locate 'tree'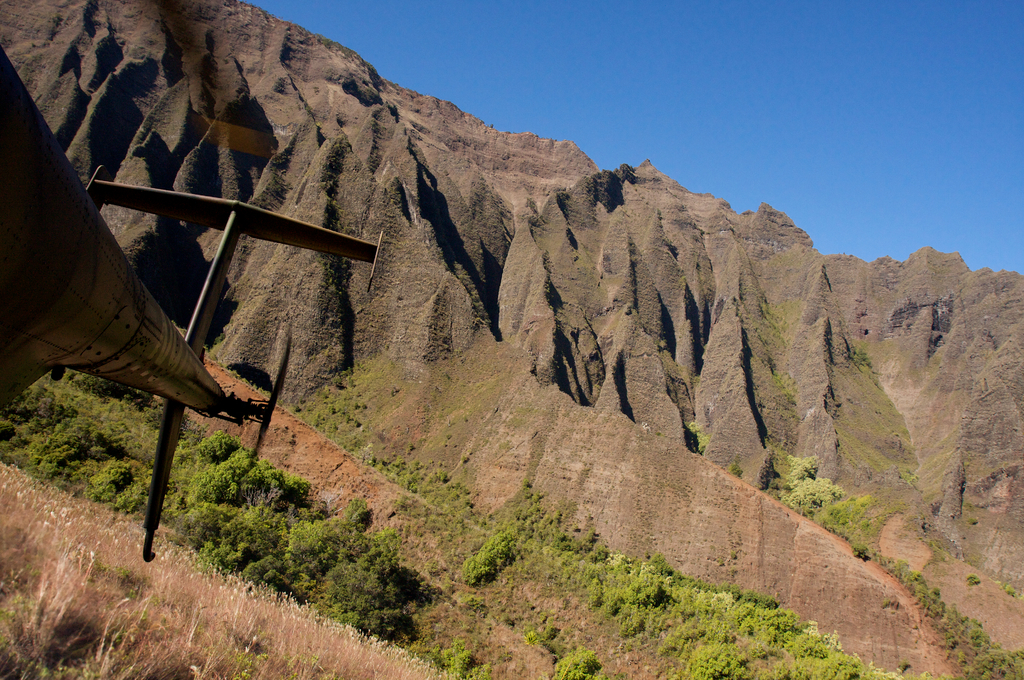
(723, 458, 745, 479)
